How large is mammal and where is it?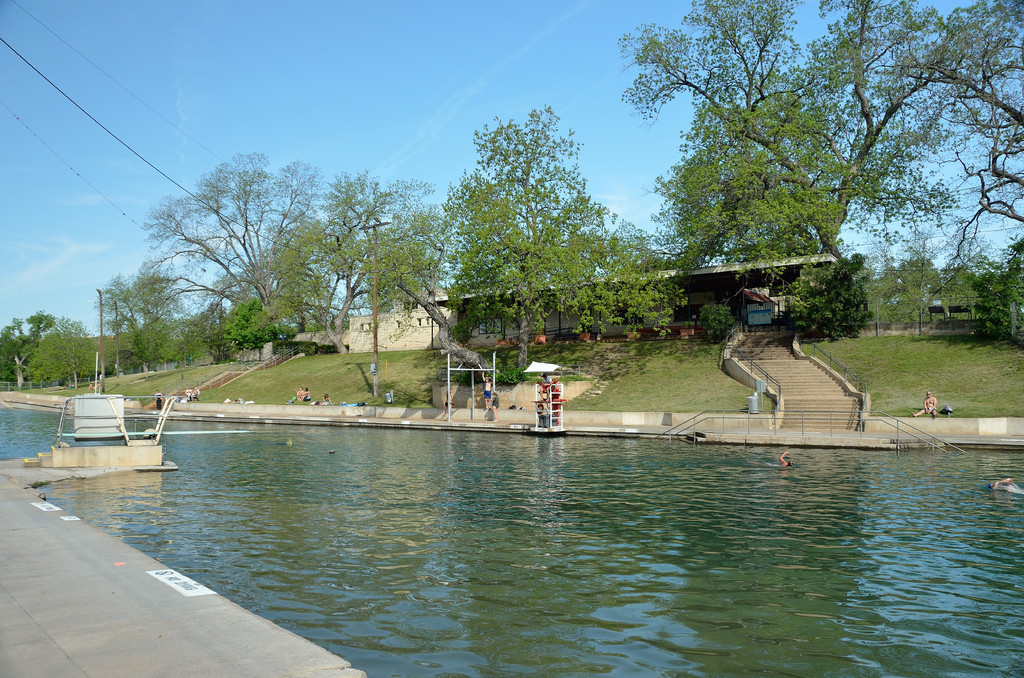
Bounding box: (x1=298, y1=385, x2=304, y2=401).
